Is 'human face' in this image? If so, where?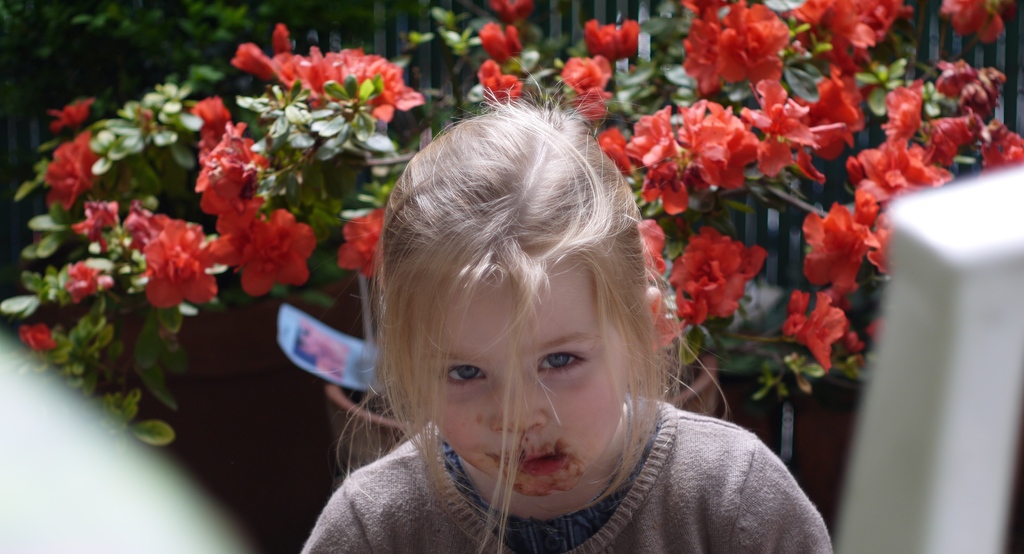
Yes, at 412,268,624,511.
